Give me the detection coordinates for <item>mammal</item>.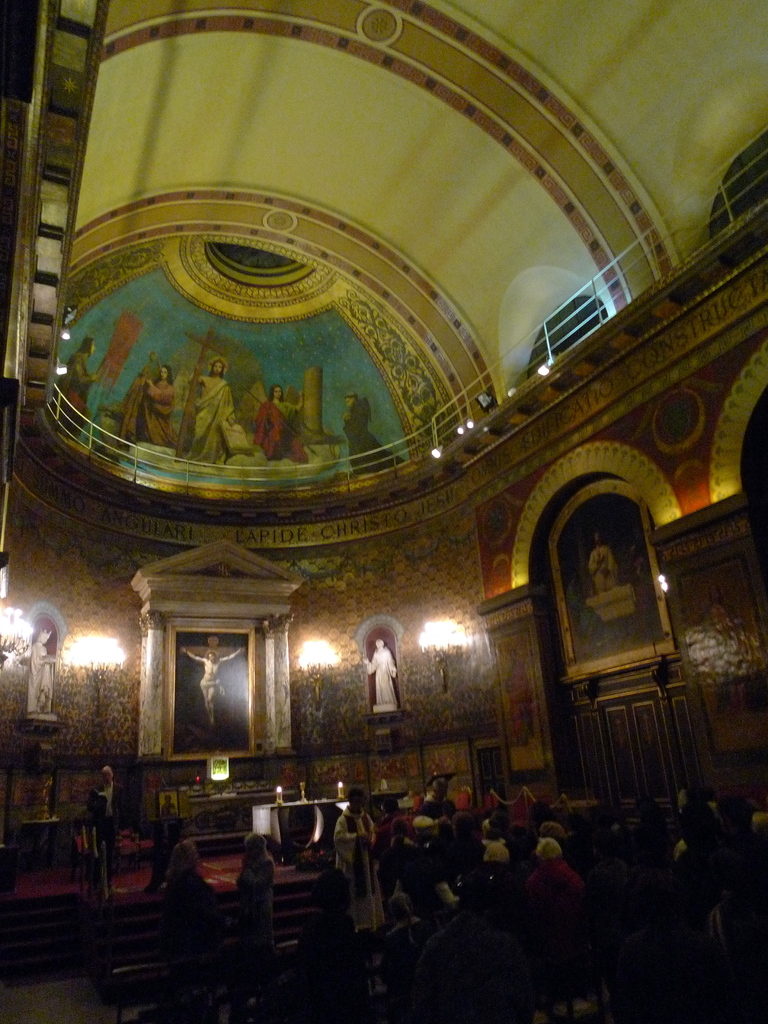
[left=177, top=643, right=244, bottom=715].
